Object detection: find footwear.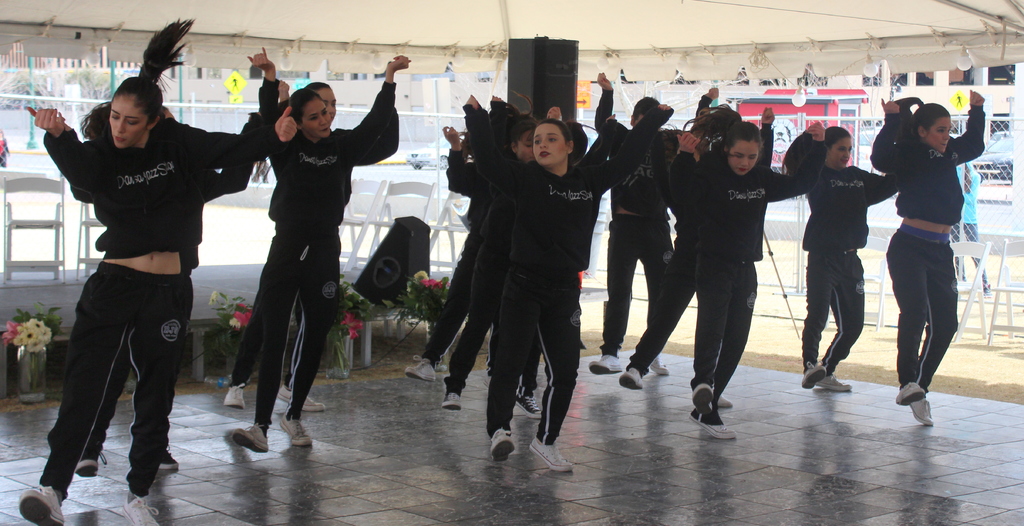
<bbox>511, 382, 543, 416</bbox>.
